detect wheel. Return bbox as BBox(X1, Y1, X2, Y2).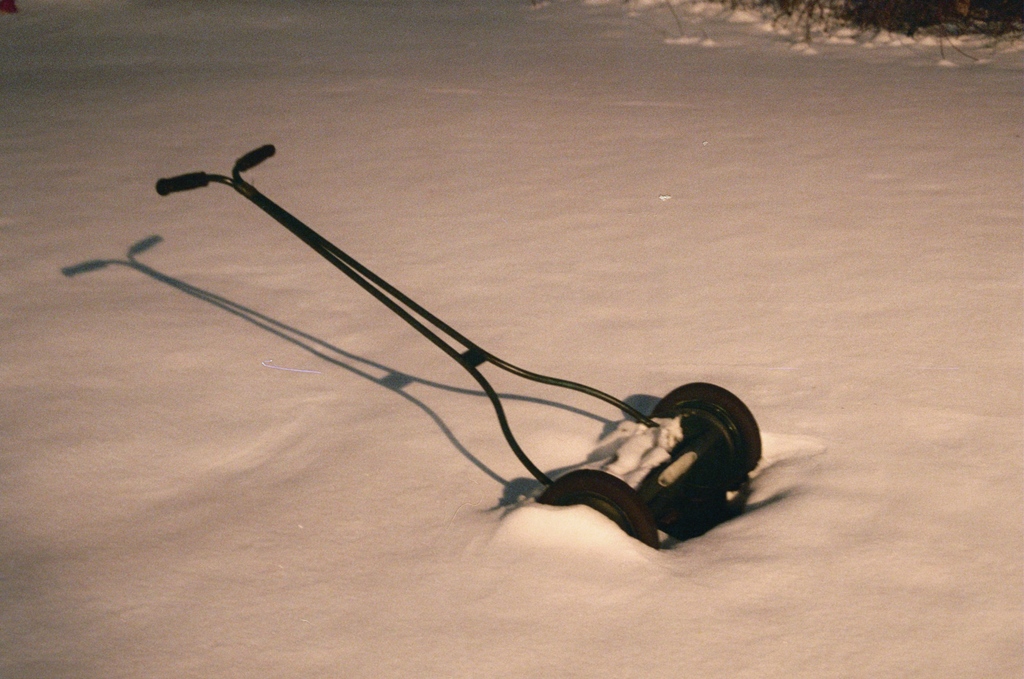
BBox(647, 396, 751, 477).
